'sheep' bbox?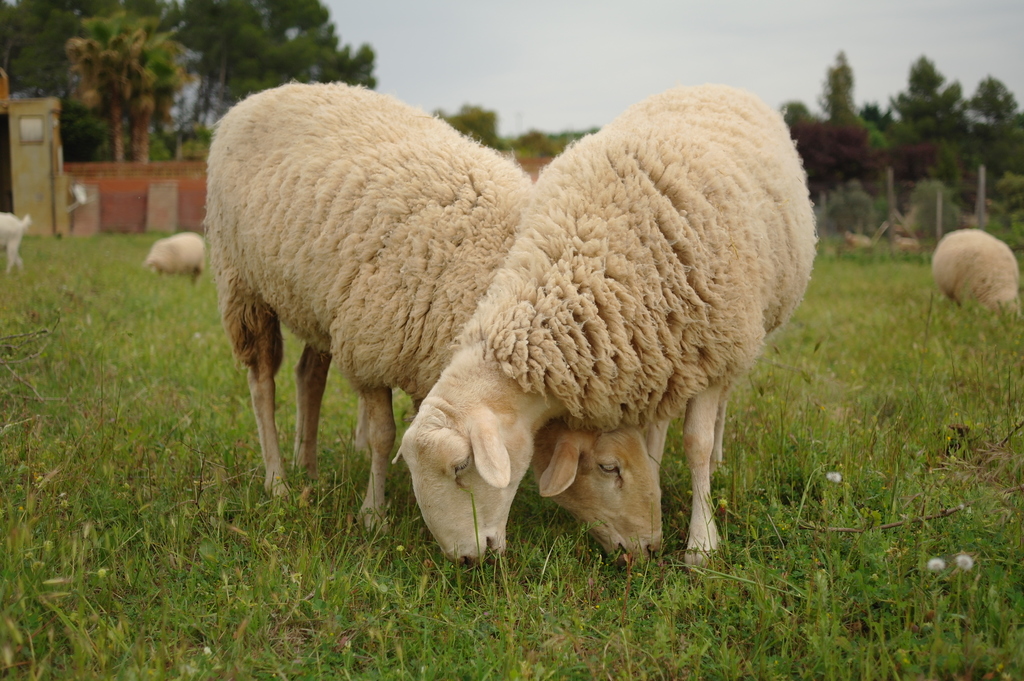
[left=0, top=209, right=33, bottom=267]
